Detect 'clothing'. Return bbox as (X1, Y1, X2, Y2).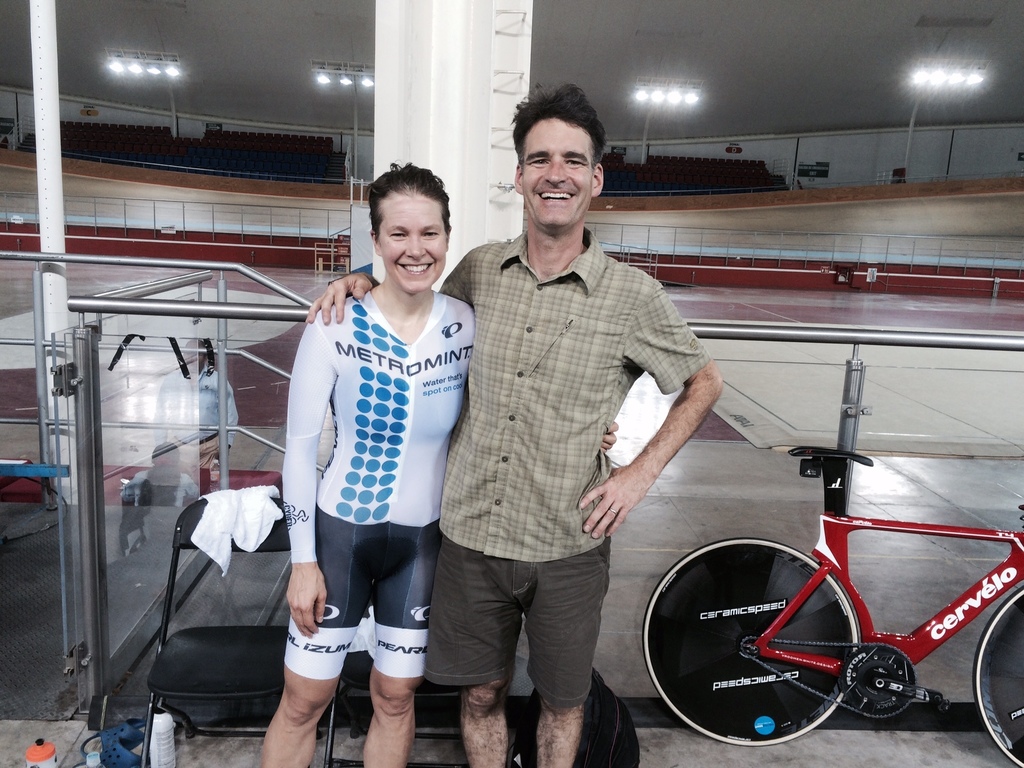
(419, 221, 704, 700).
